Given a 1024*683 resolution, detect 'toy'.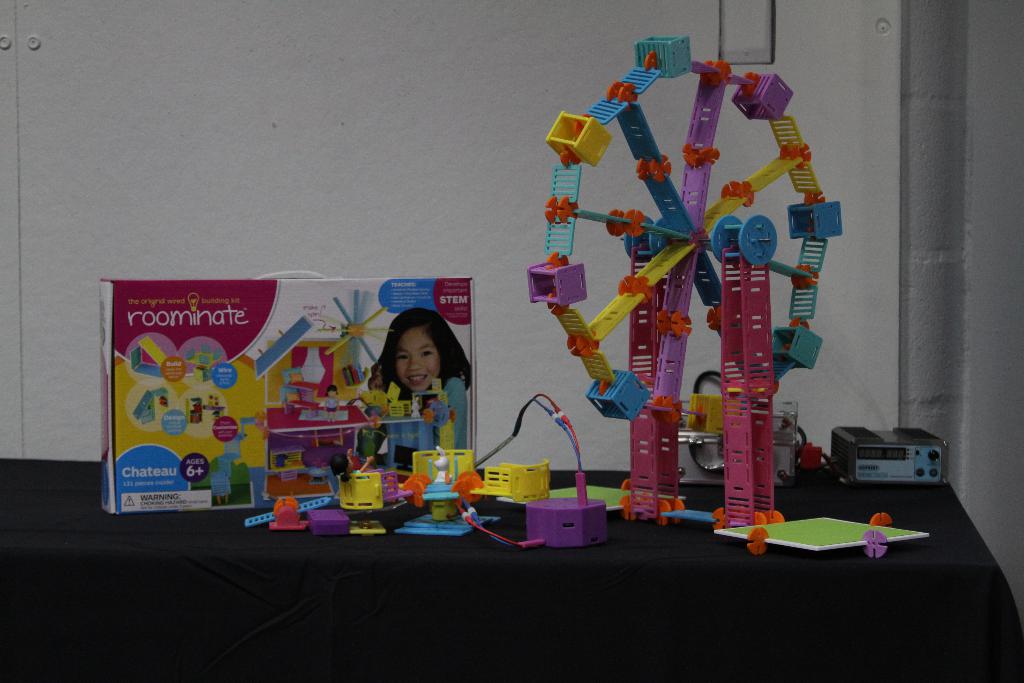
rect(203, 393, 227, 420).
